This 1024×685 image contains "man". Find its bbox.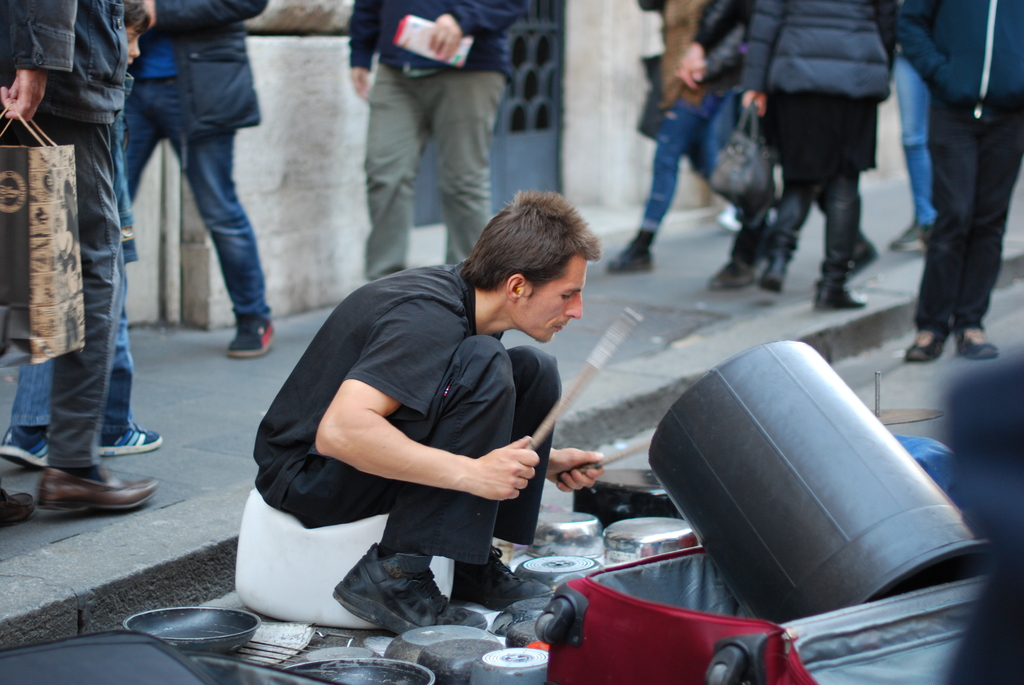
box=[133, 0, 257, 340].
